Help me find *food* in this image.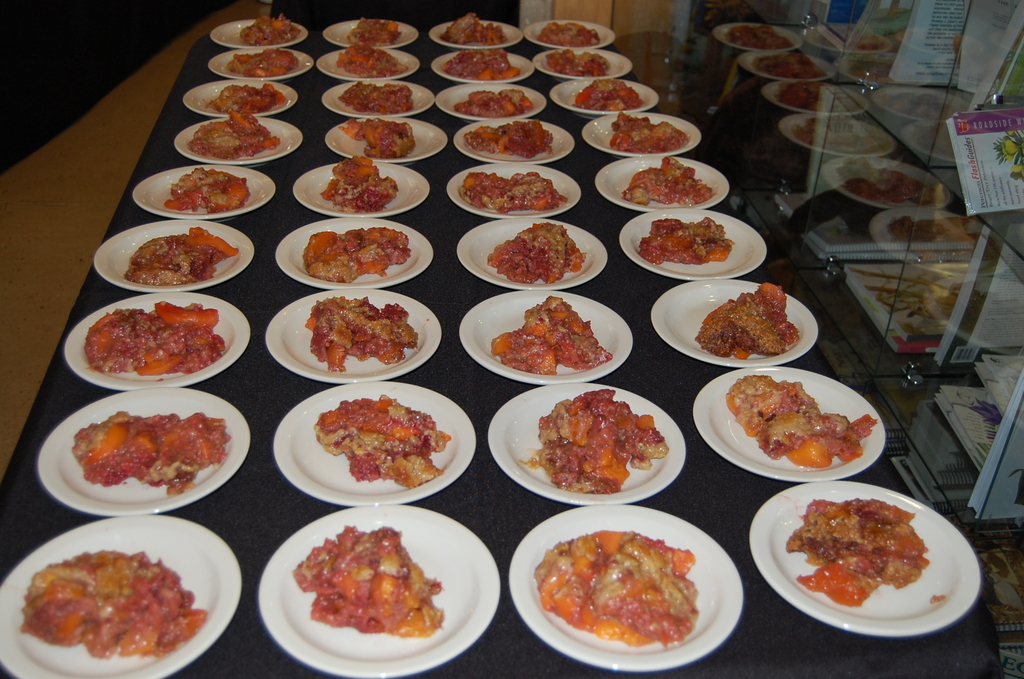
Found it: bbox=(723, 366, 882, 476).
